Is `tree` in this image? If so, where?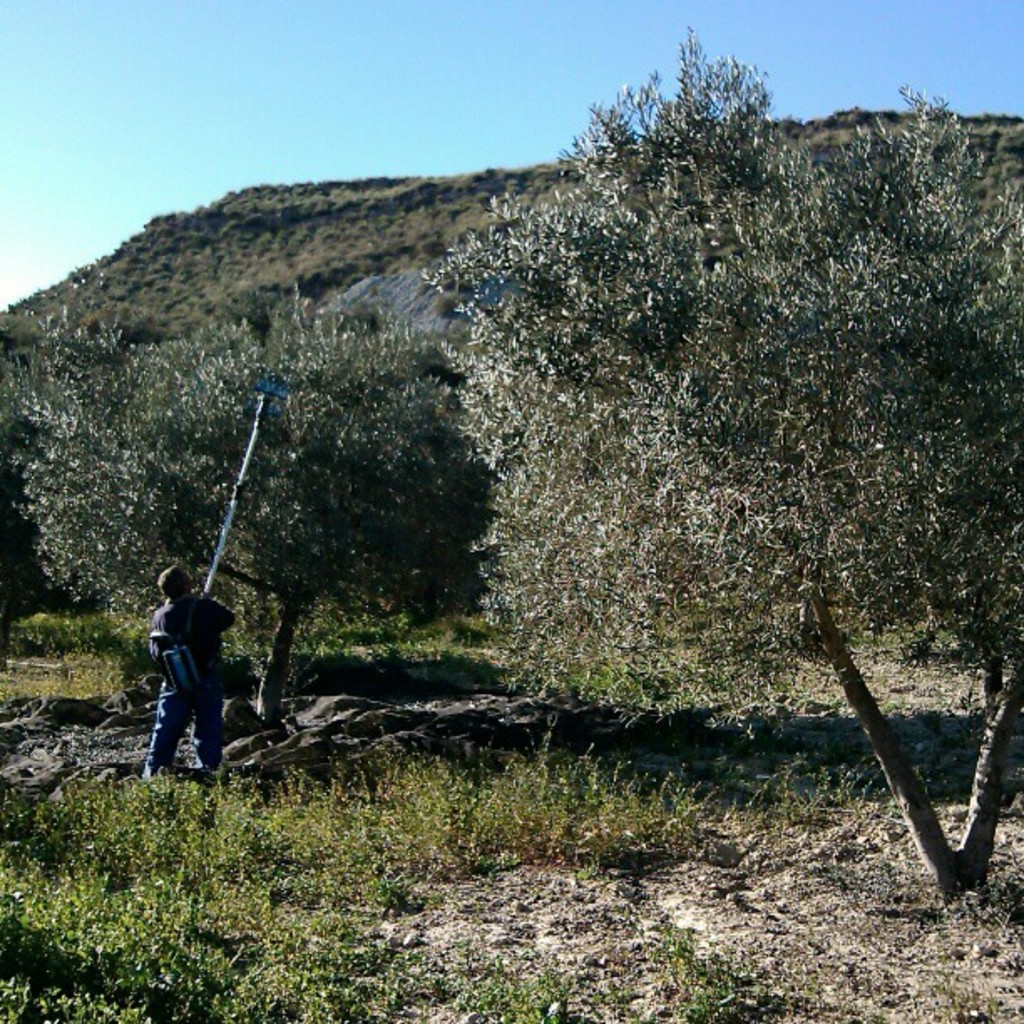
Yes, at 418, 54, 975, 776.
